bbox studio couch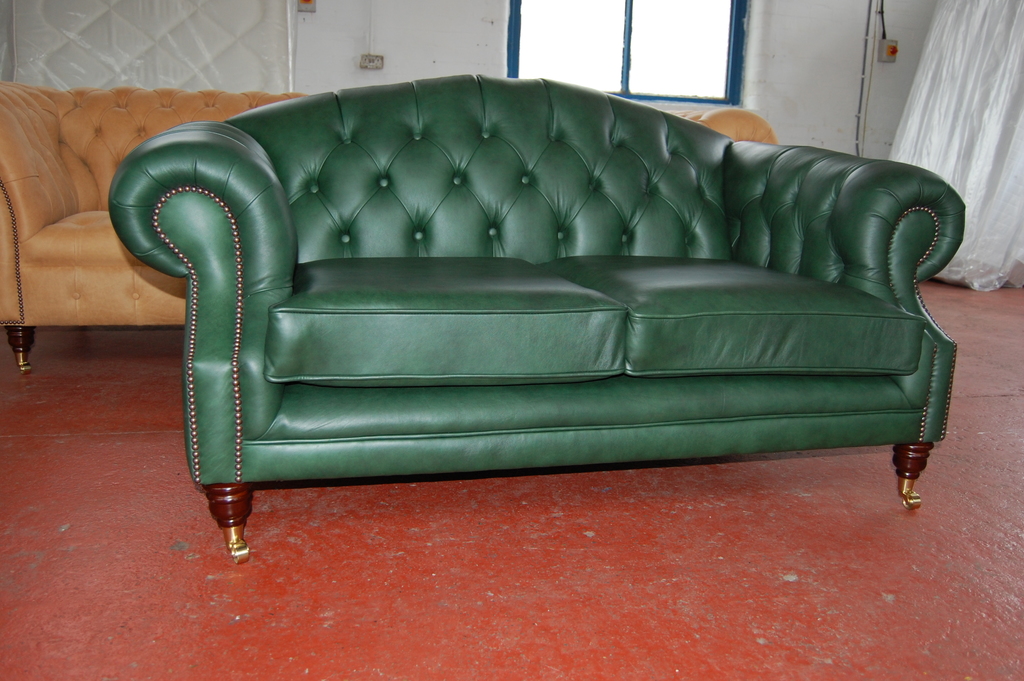
105:70:970:557
